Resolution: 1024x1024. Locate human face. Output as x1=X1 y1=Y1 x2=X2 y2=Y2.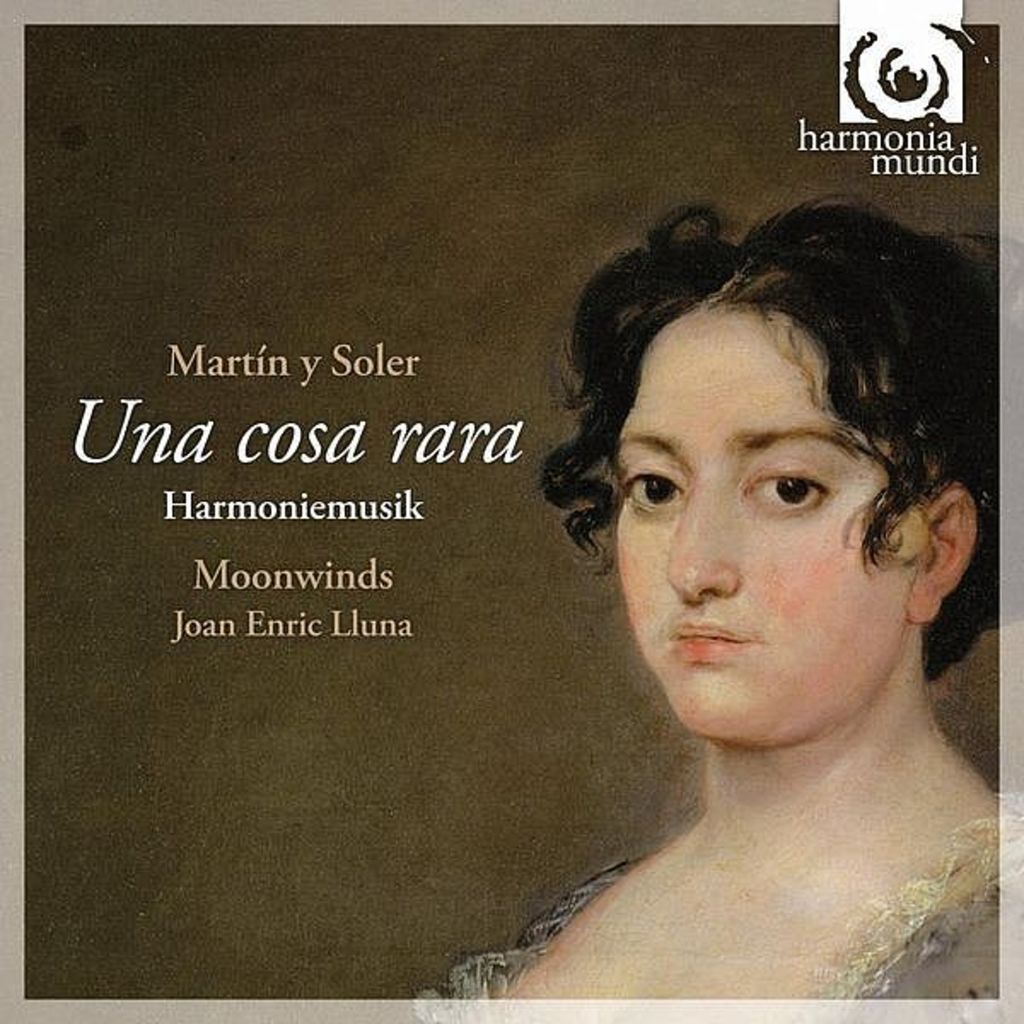
x1=620 y1=304 x2=874 y2=734.
